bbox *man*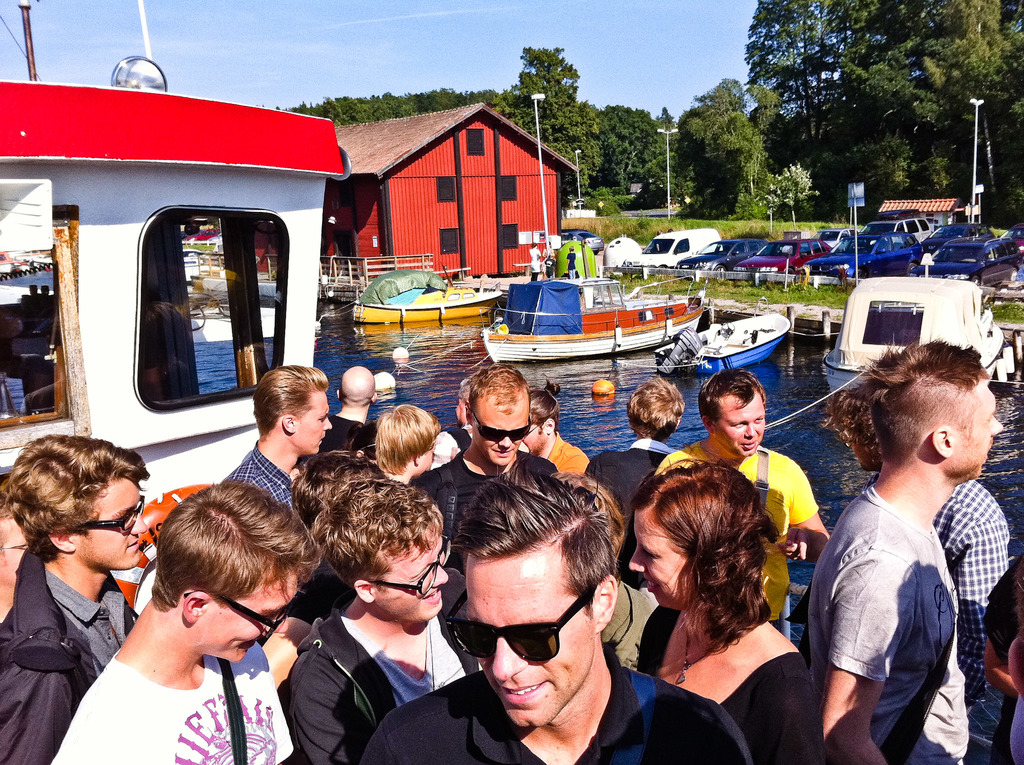
bbox=[820, 378, 1009, 713]
